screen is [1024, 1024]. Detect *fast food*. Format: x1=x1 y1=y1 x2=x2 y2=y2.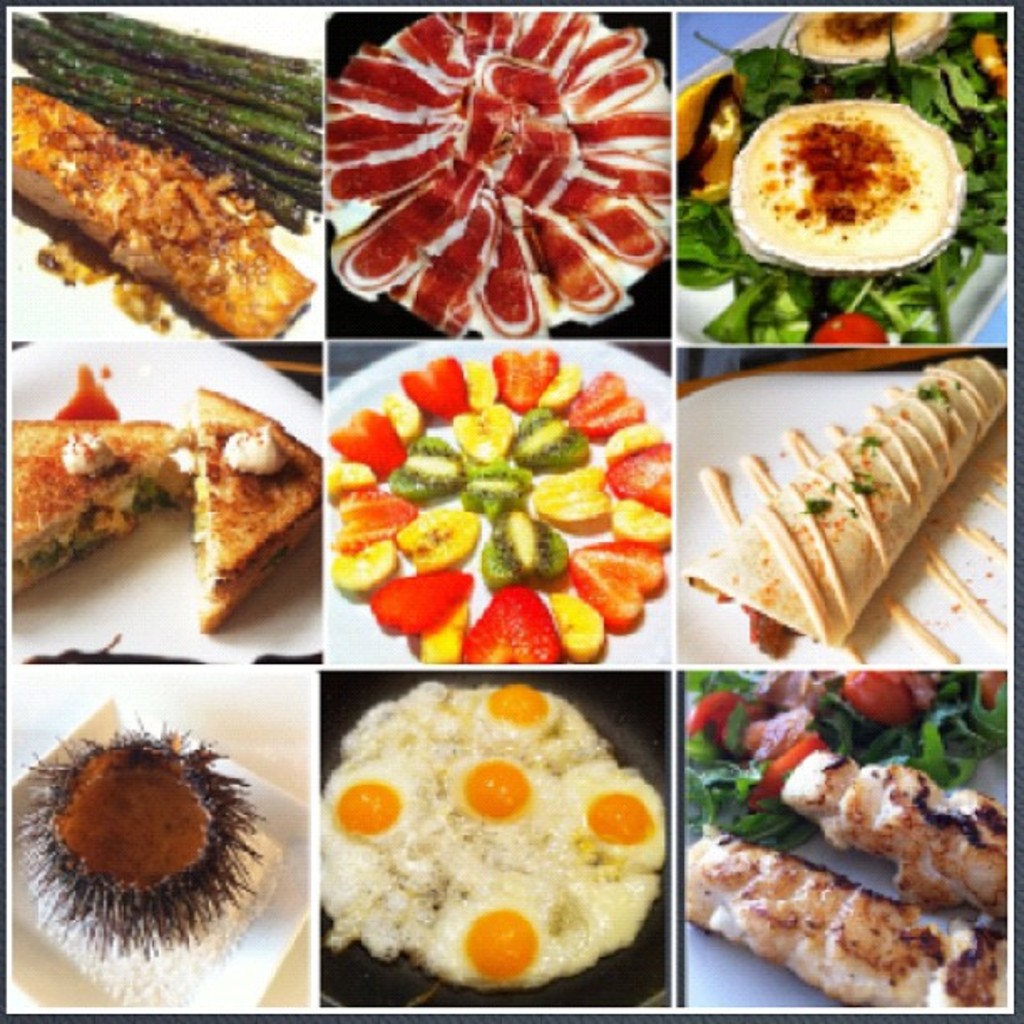
x1=286 y1=346 x2=666 y2=693.
